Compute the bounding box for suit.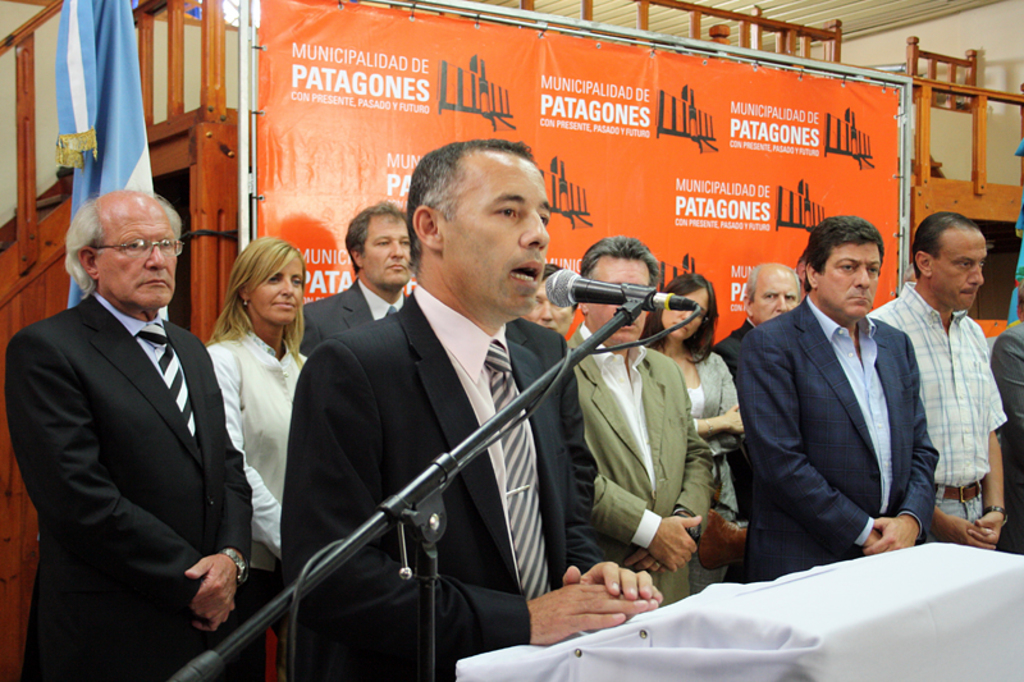
568, 321, 713, 608.
